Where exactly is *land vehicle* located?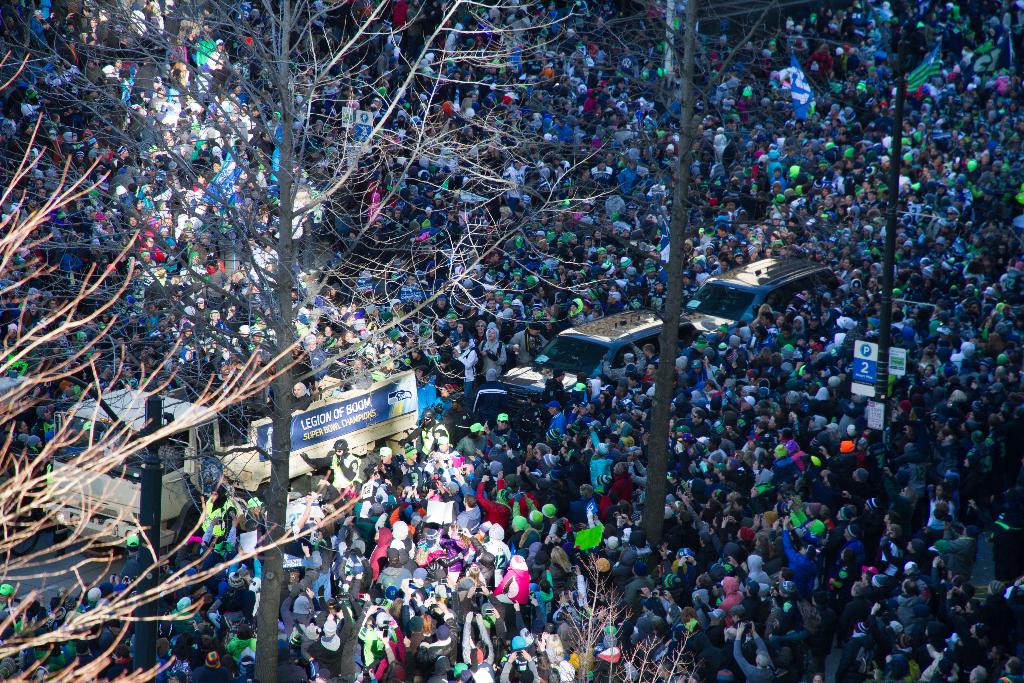
Its bounding box is pyautogui.locateOnScreen(40, 384, 417, 559).
